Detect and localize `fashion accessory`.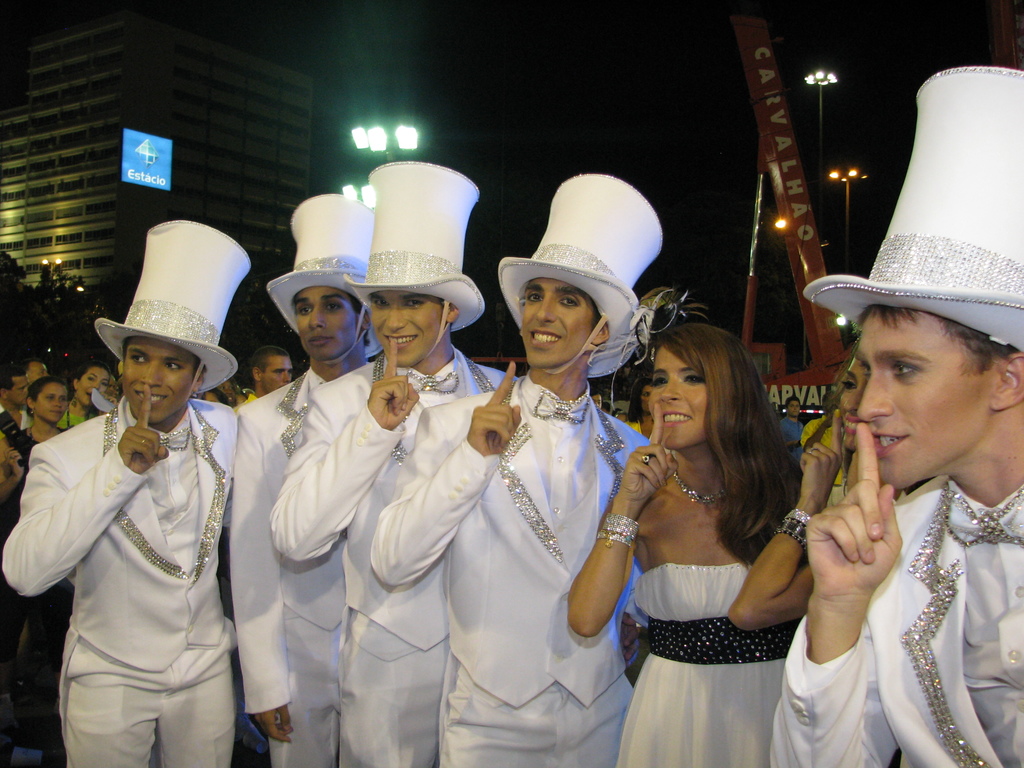
Localized at Rect(406, 369, 464, 395).
